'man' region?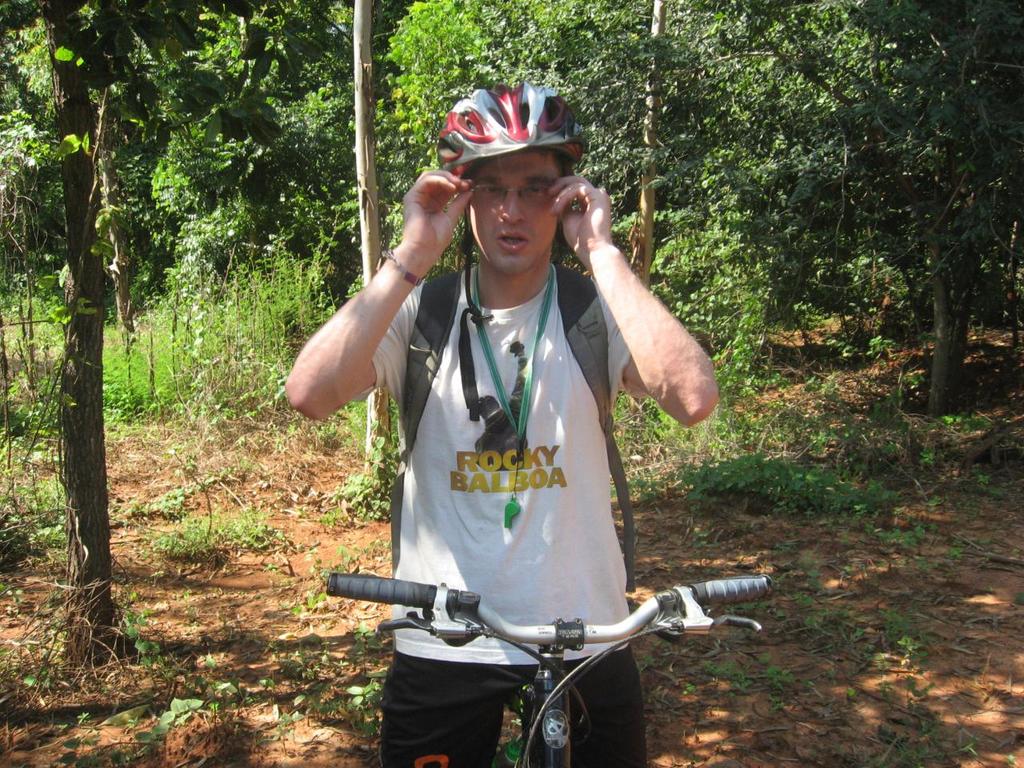
(289, 0, 768, 767)
